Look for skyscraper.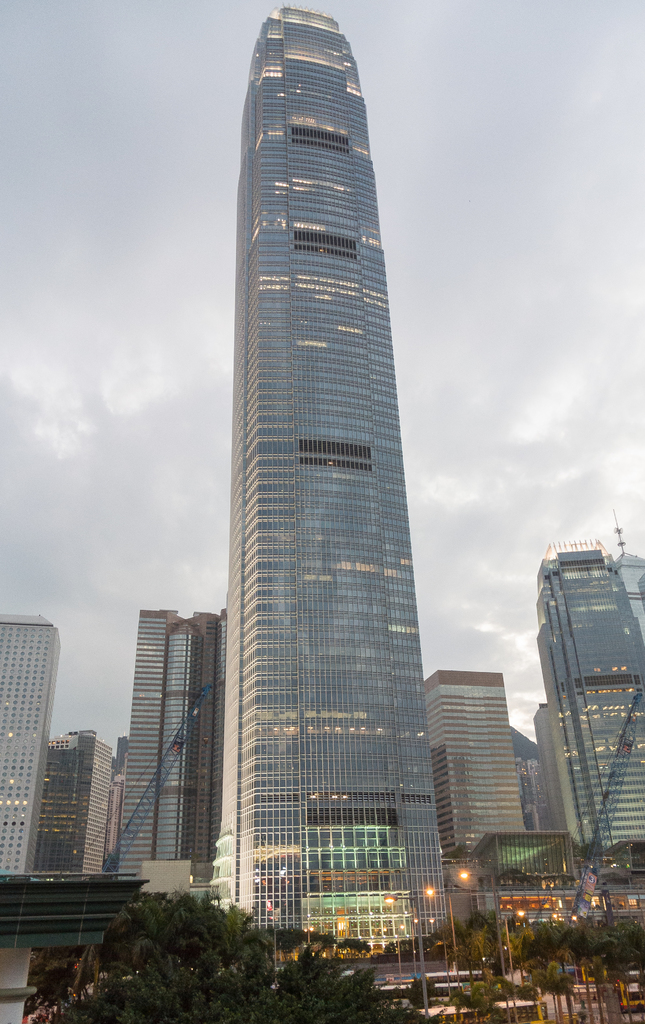
Found: BBox(120, 593, 228, 883).
